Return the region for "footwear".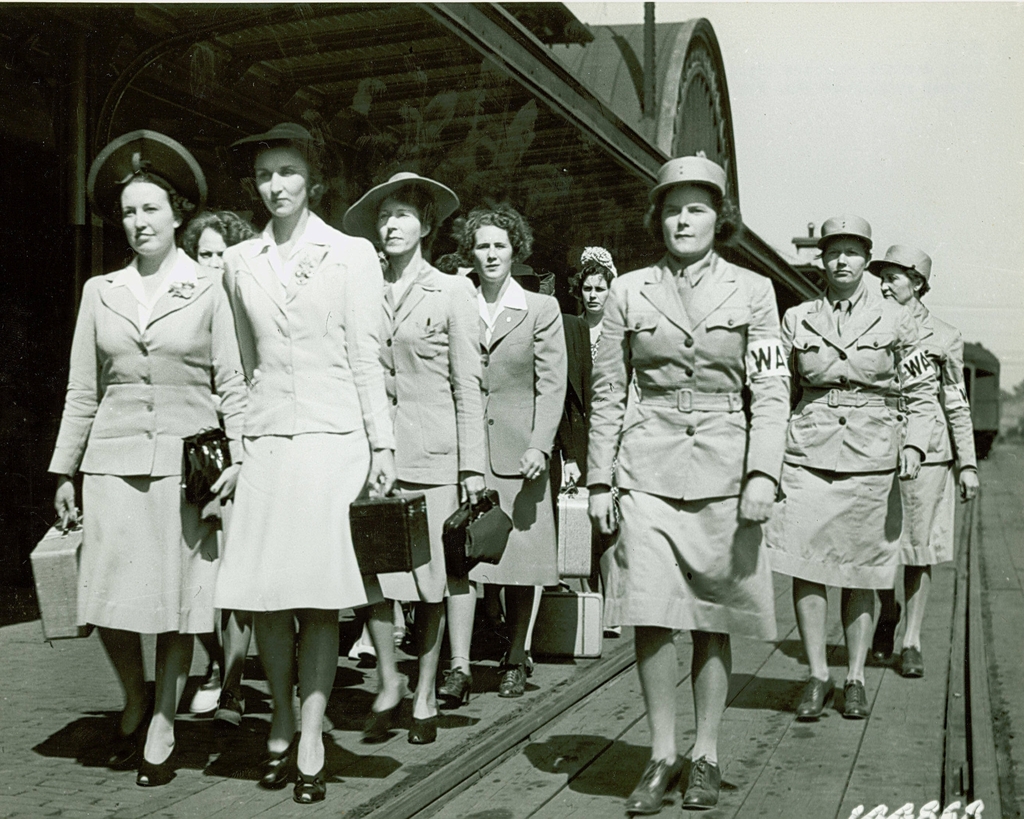
x1=131, y1=731, x2=172, y2=786.
